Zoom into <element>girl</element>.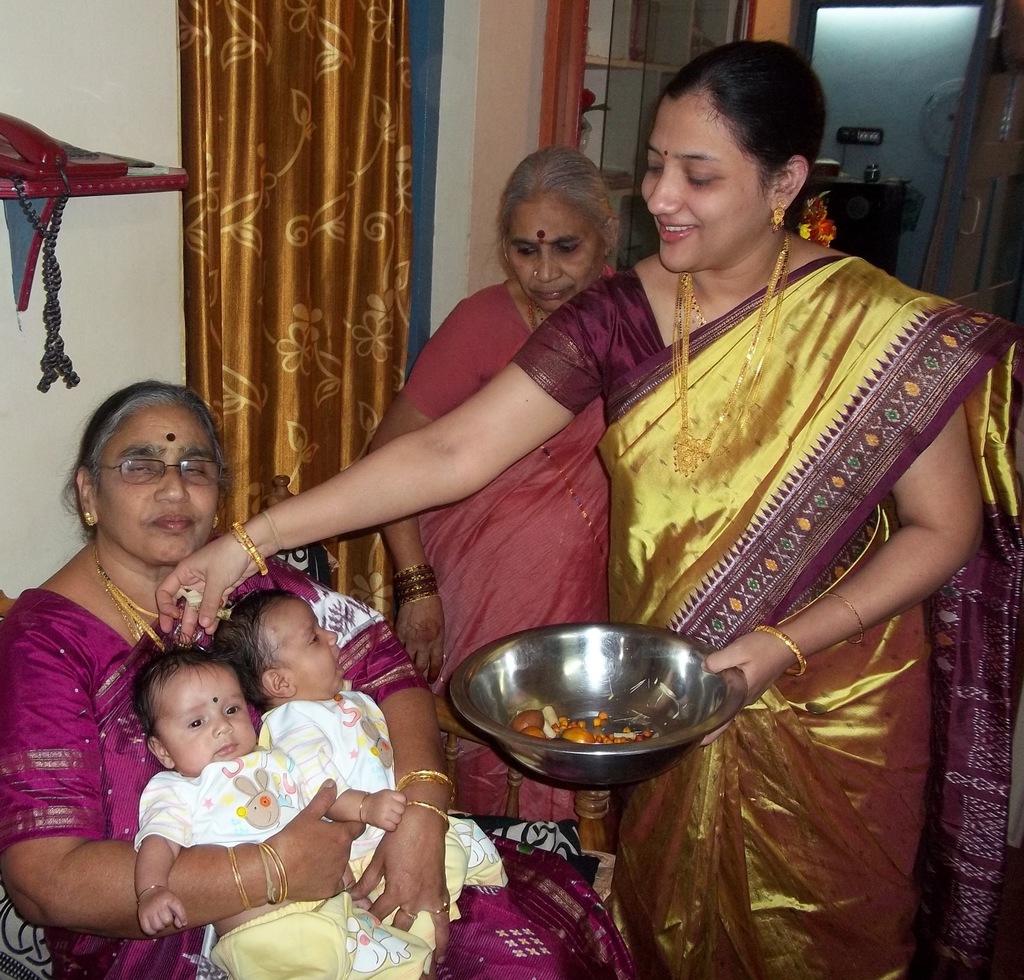
Zoom target: x1=206 y1=587 x2=508 y2=975.
